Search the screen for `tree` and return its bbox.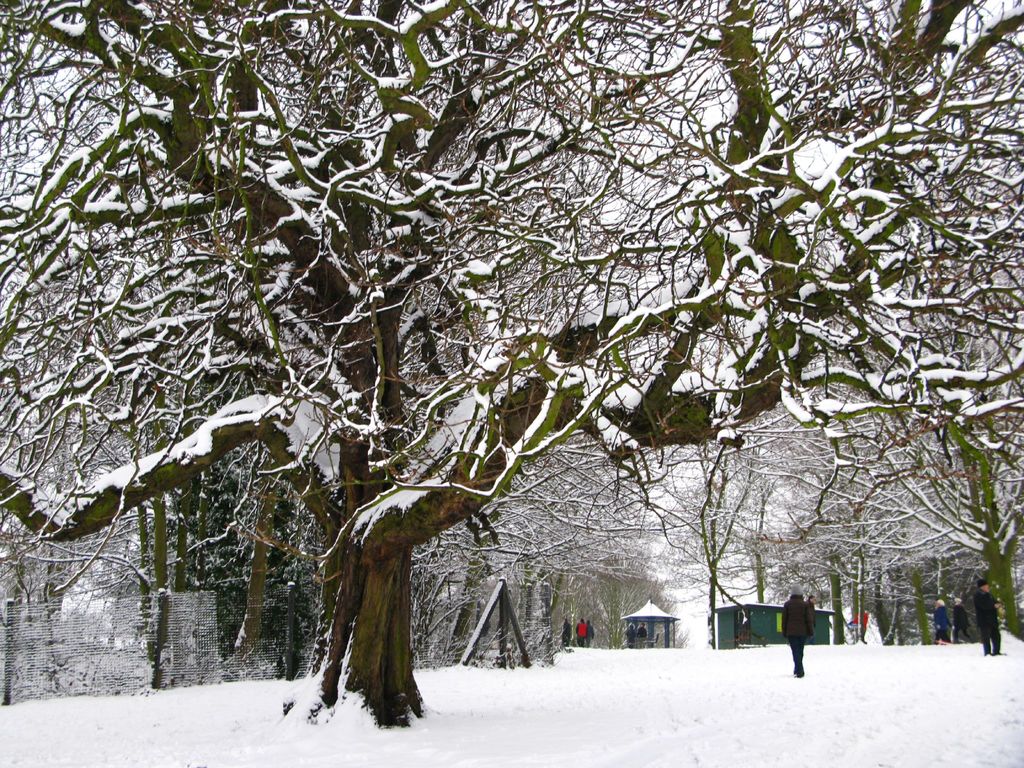
Found: pyautogui.locateOnScreen(409, 536, 490, 657).
